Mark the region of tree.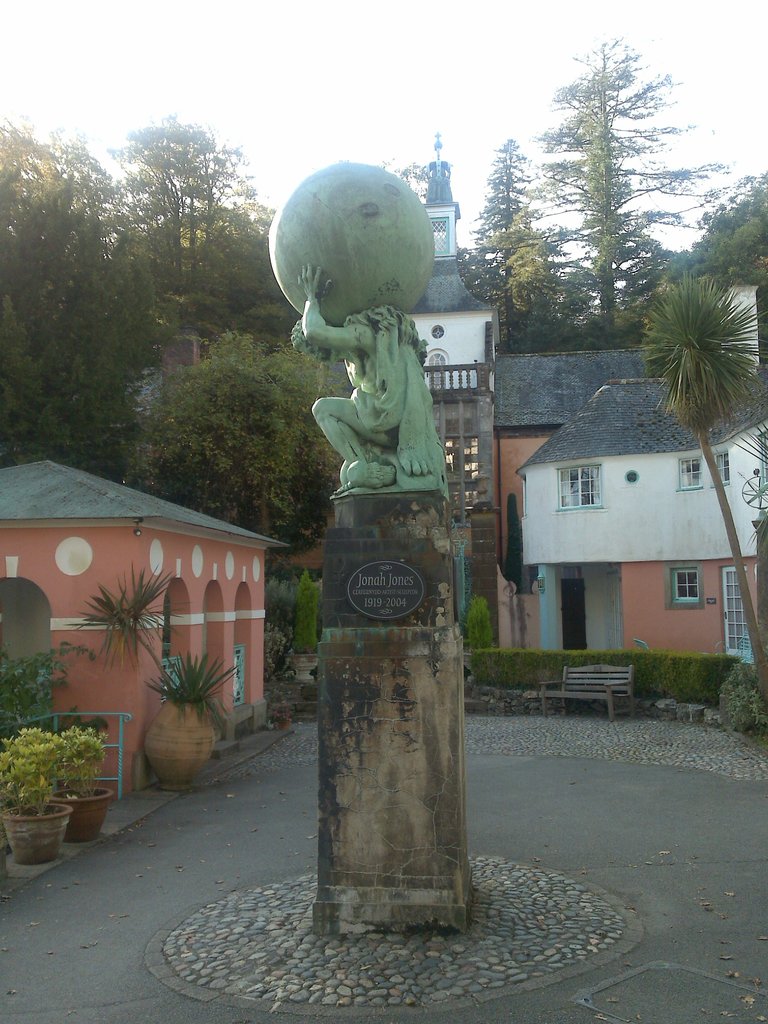
Region: detection(105, 312, 390, 705).
